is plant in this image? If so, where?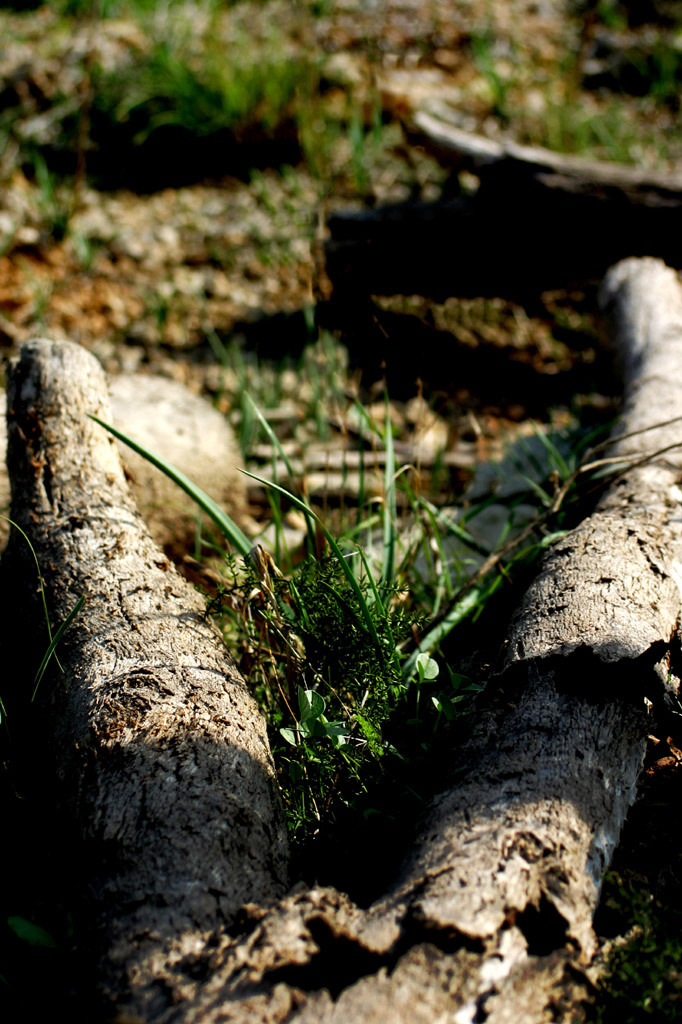
Yes, at (left=108, top=30, right=681, bottom=849).
